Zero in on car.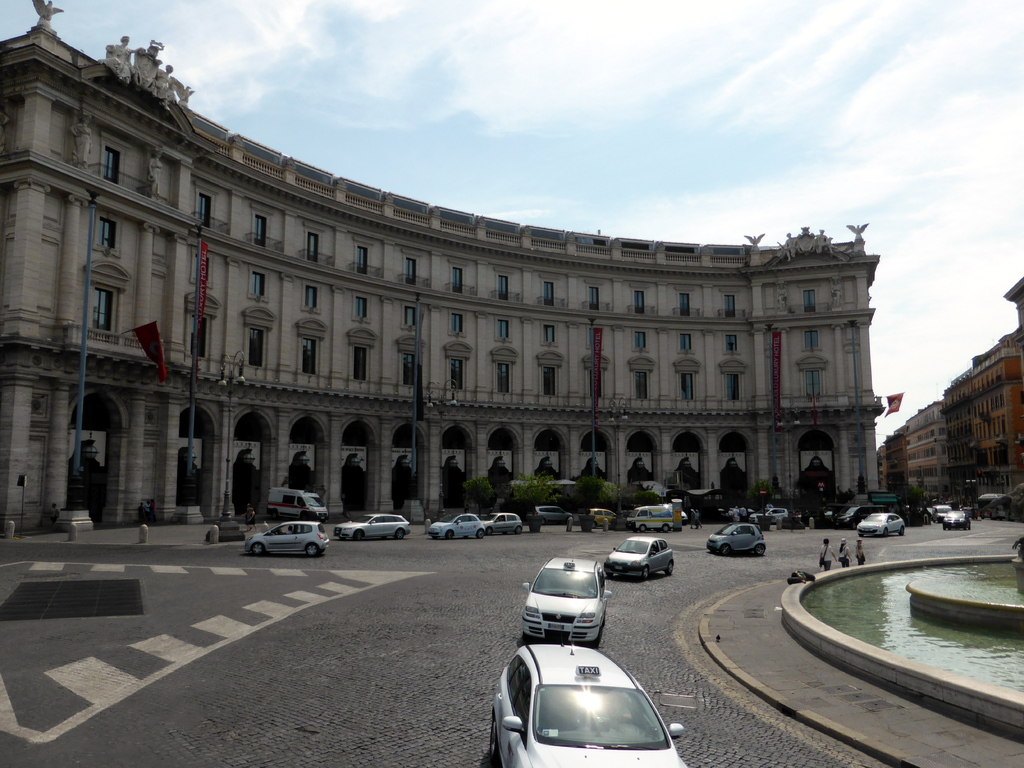
Zeroed in: bbox(535, 499, 565, 521).
